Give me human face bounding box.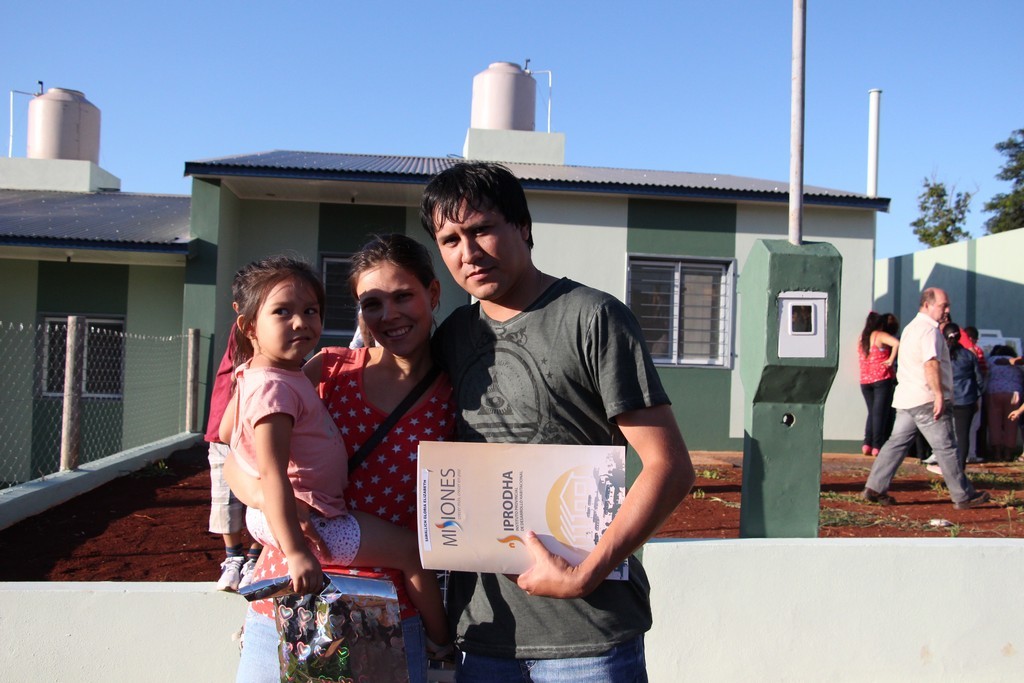
region(926, 288, 951, 323).
